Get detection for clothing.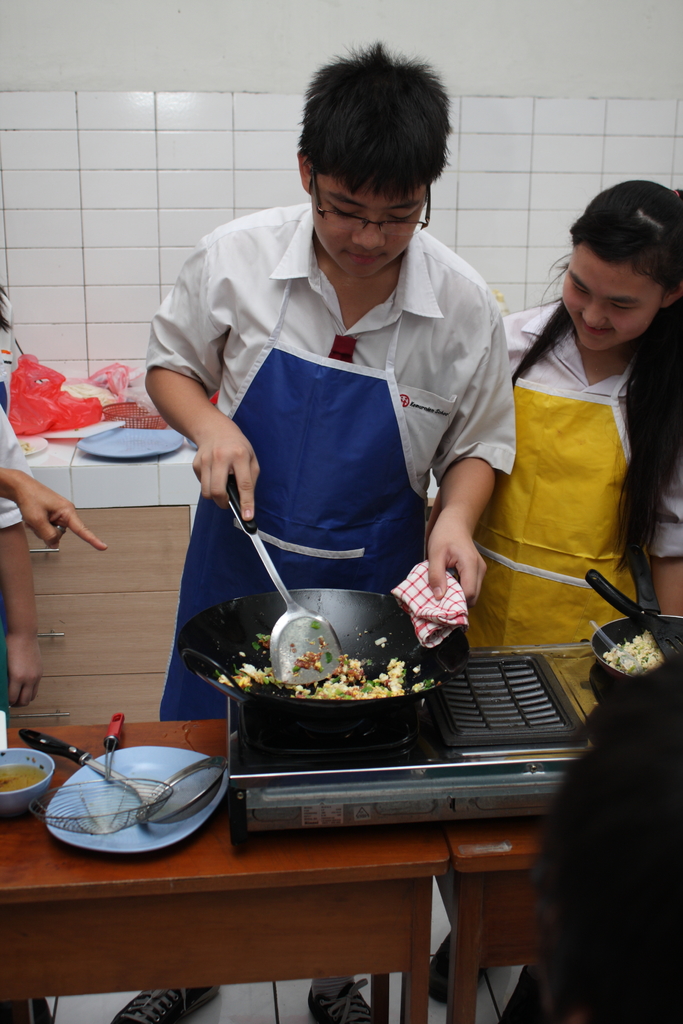
Detection: pyautogui.locateOnScreen(0, 399, 28, 709).
